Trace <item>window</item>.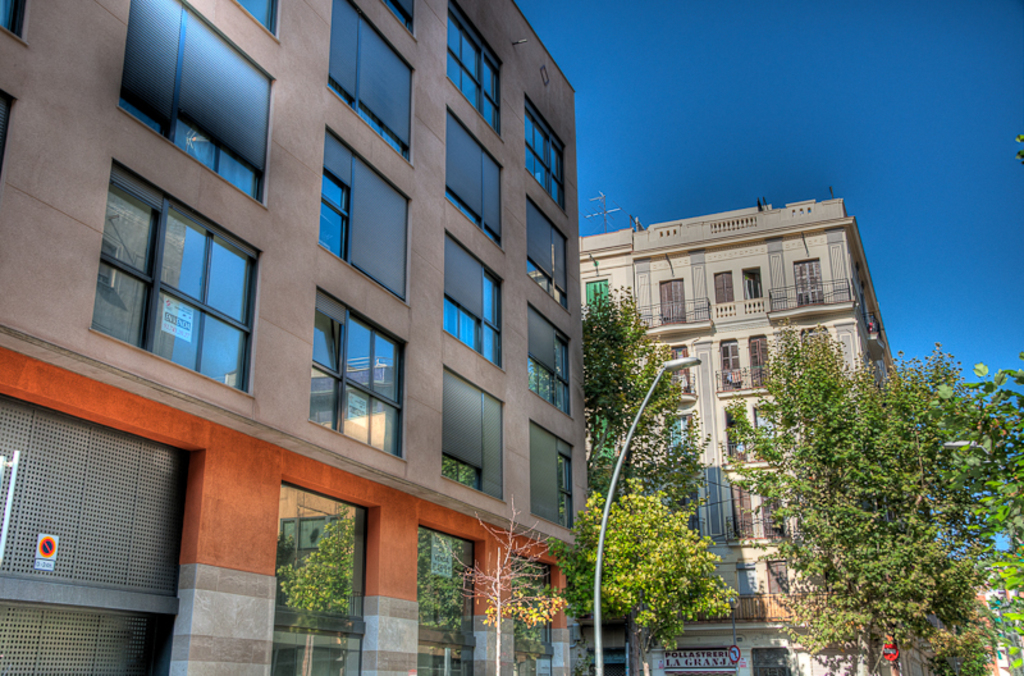
Traced to pyautogui.locateOnScreen(122, 0, 276, 206).
